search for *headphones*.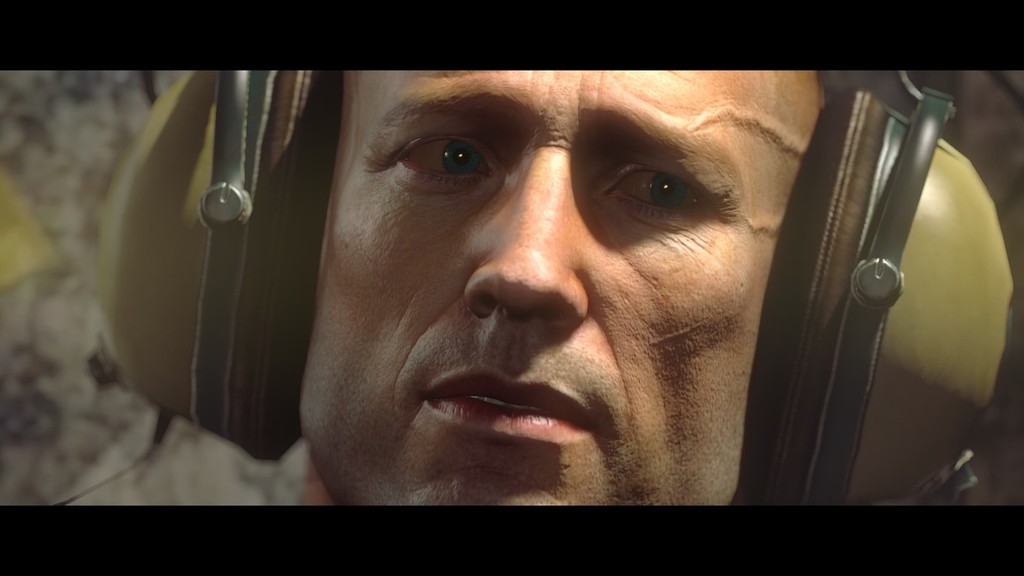
Found at bbox(92, 67, 1011, 516).
